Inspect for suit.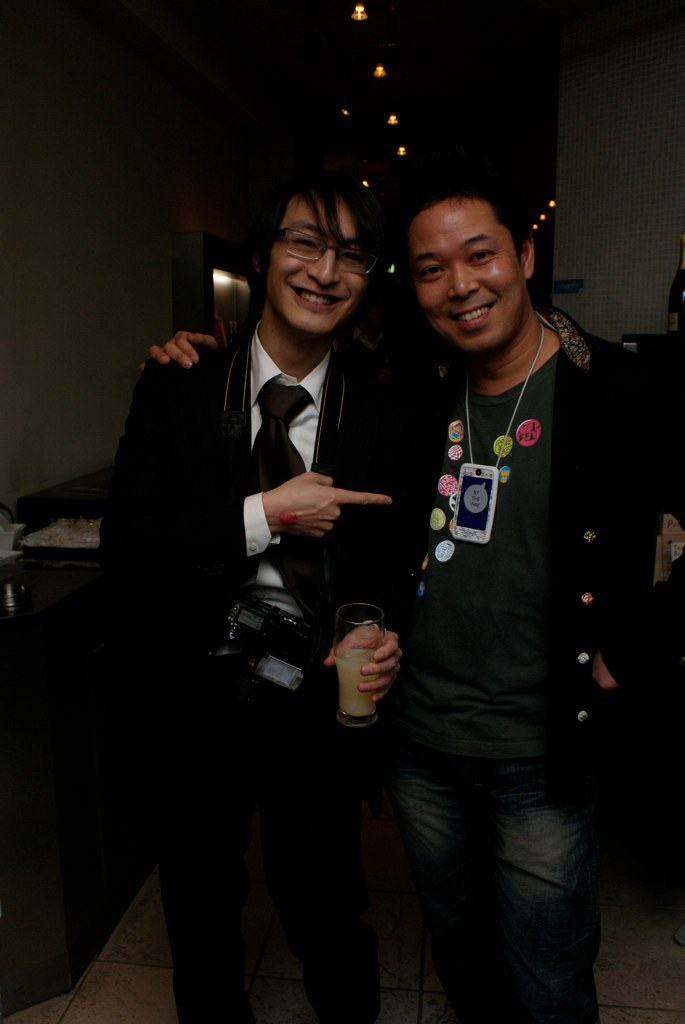
Inspection: {"left": 99, "top": 204, "right": 429, "bottom": 955}.
